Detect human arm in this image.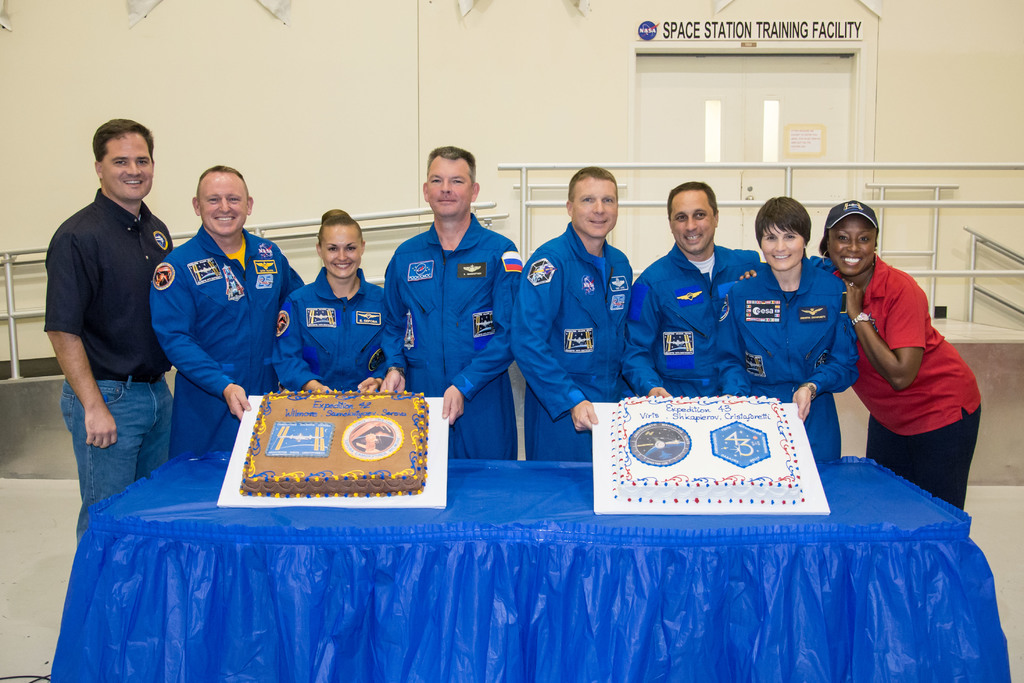
Detection: select_region(381, 249, 420, 403).
